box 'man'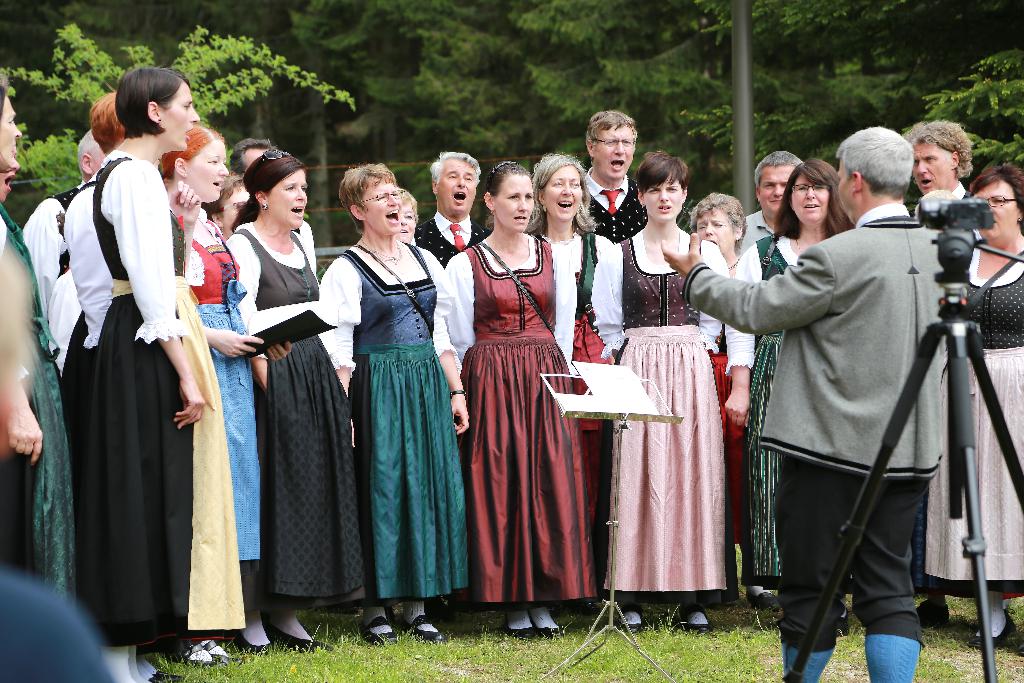
(739,150,804,254)
